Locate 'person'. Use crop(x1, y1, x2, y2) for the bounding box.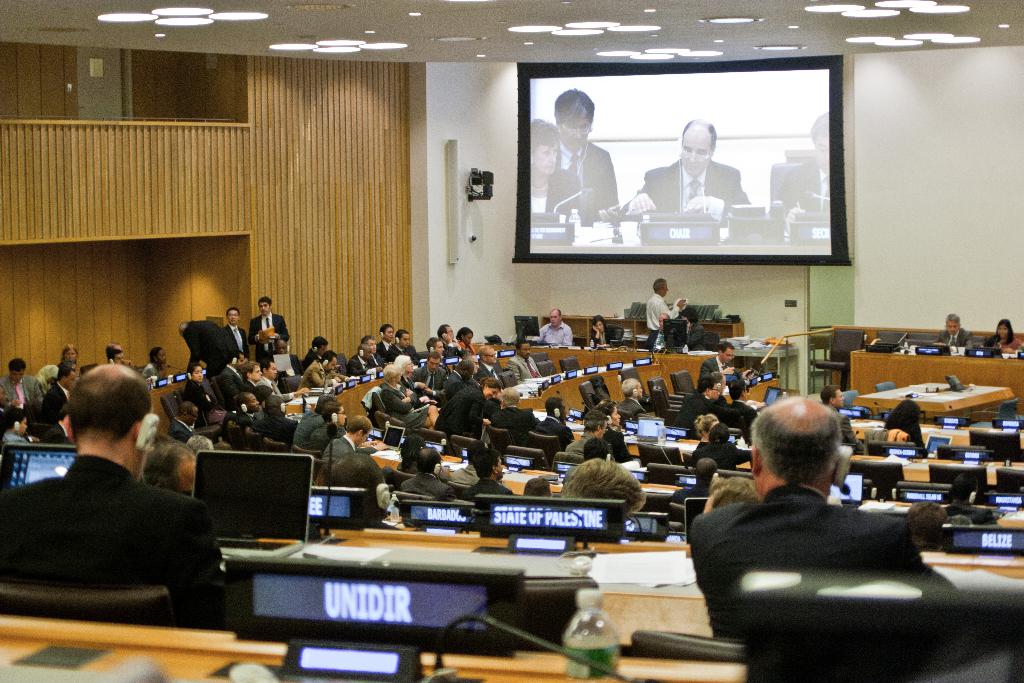
crop(532, 306, 572, 347).
